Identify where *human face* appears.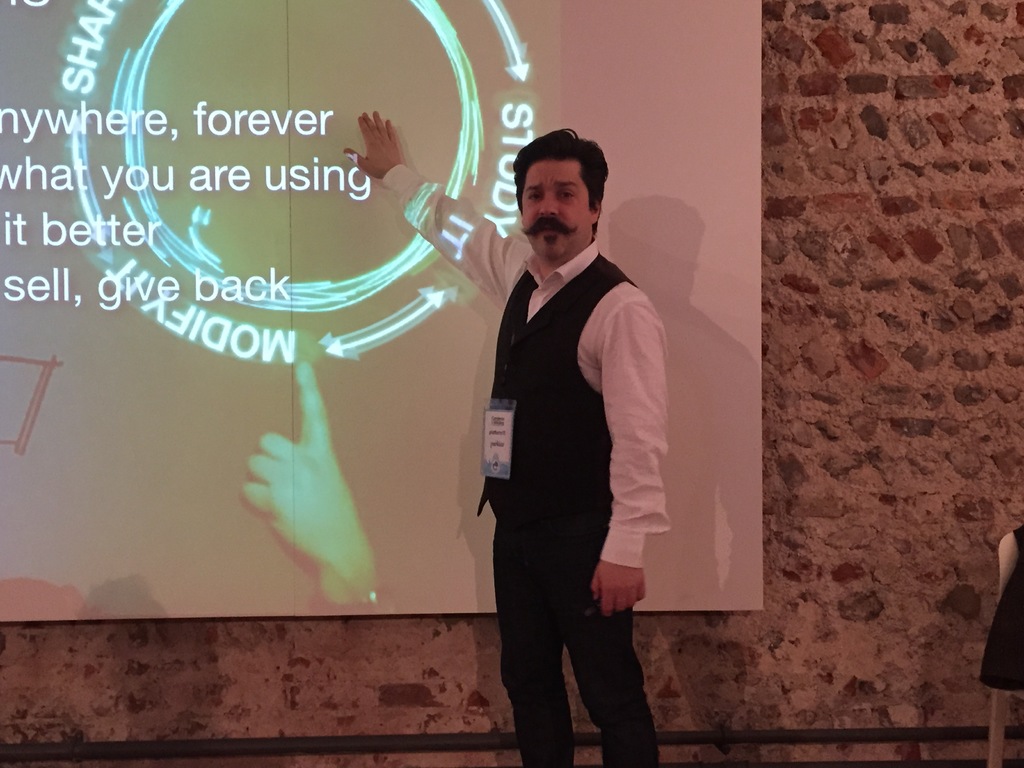
Appears at [x1=521, y1=157, x2=589, y2=261].
